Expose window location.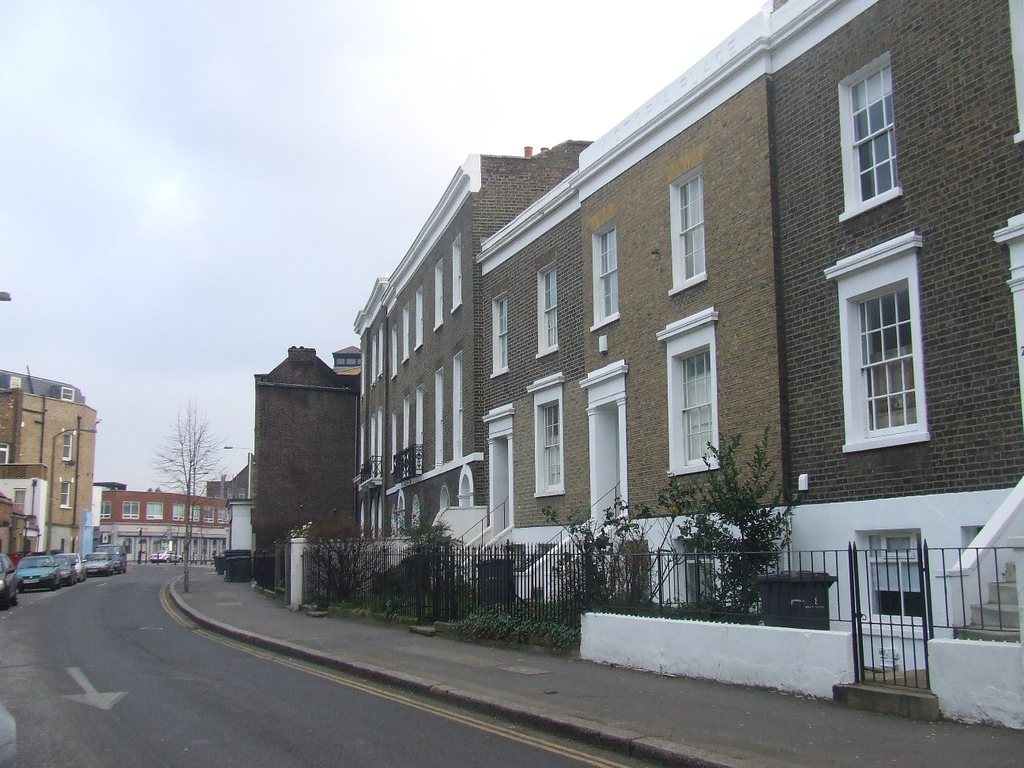
Exposed at (670,170,706,288).
